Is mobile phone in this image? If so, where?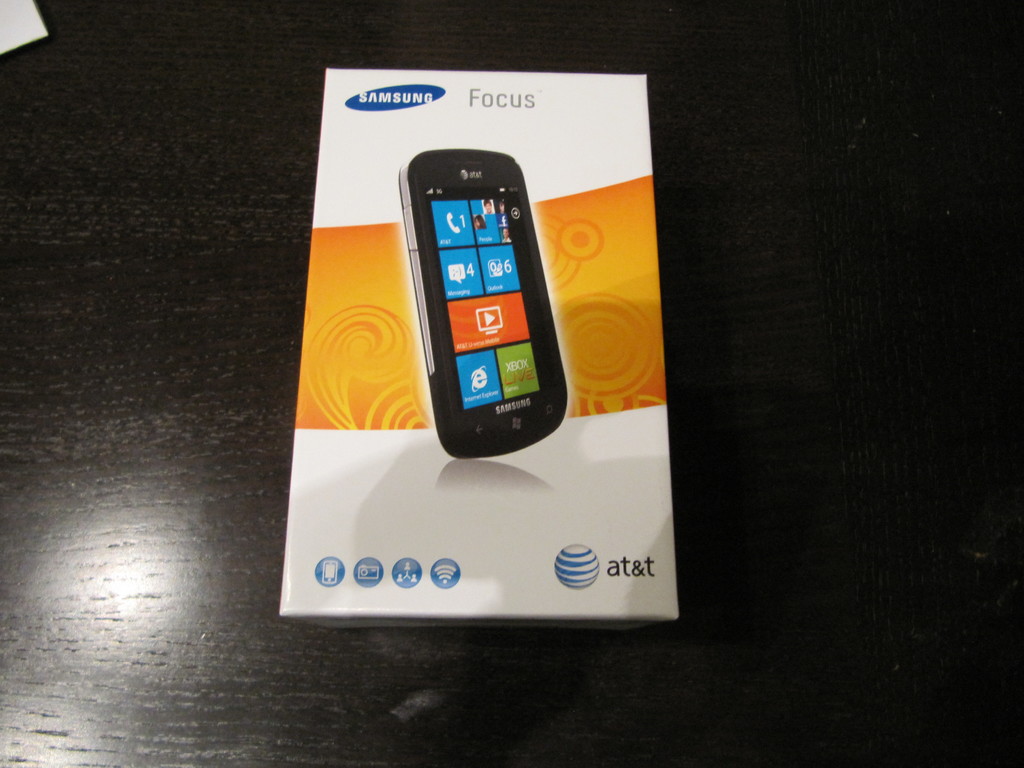
Yes, at box(392, 152, 558, 456).
